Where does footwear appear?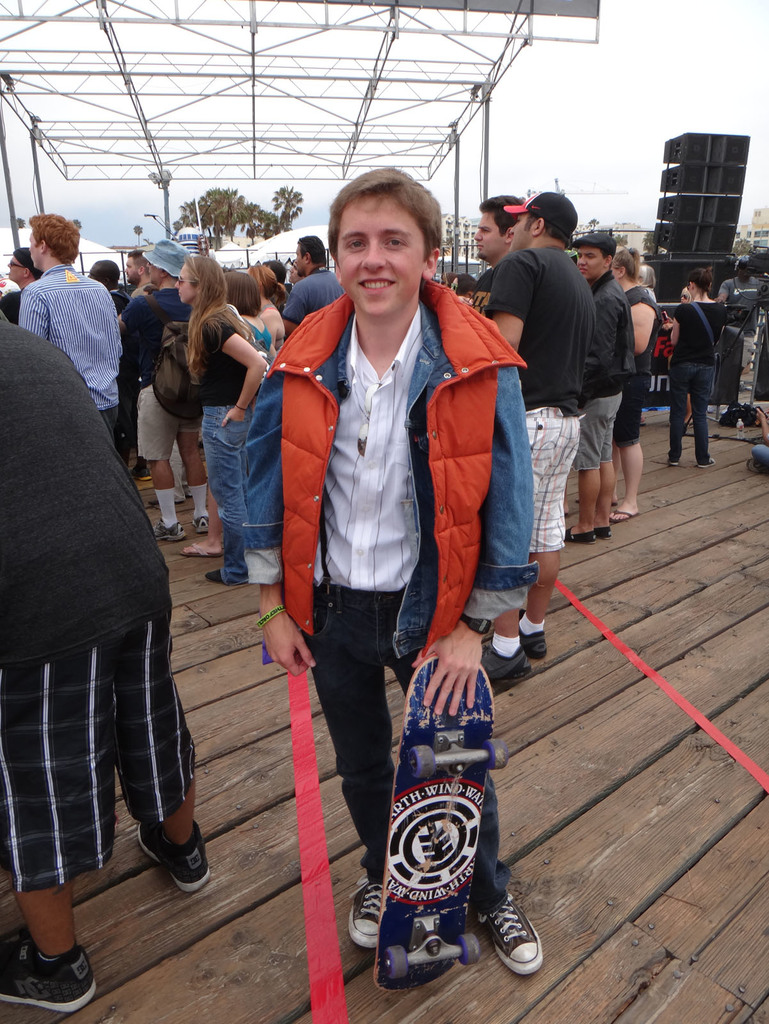
Appears at [0,939,93,1014].
